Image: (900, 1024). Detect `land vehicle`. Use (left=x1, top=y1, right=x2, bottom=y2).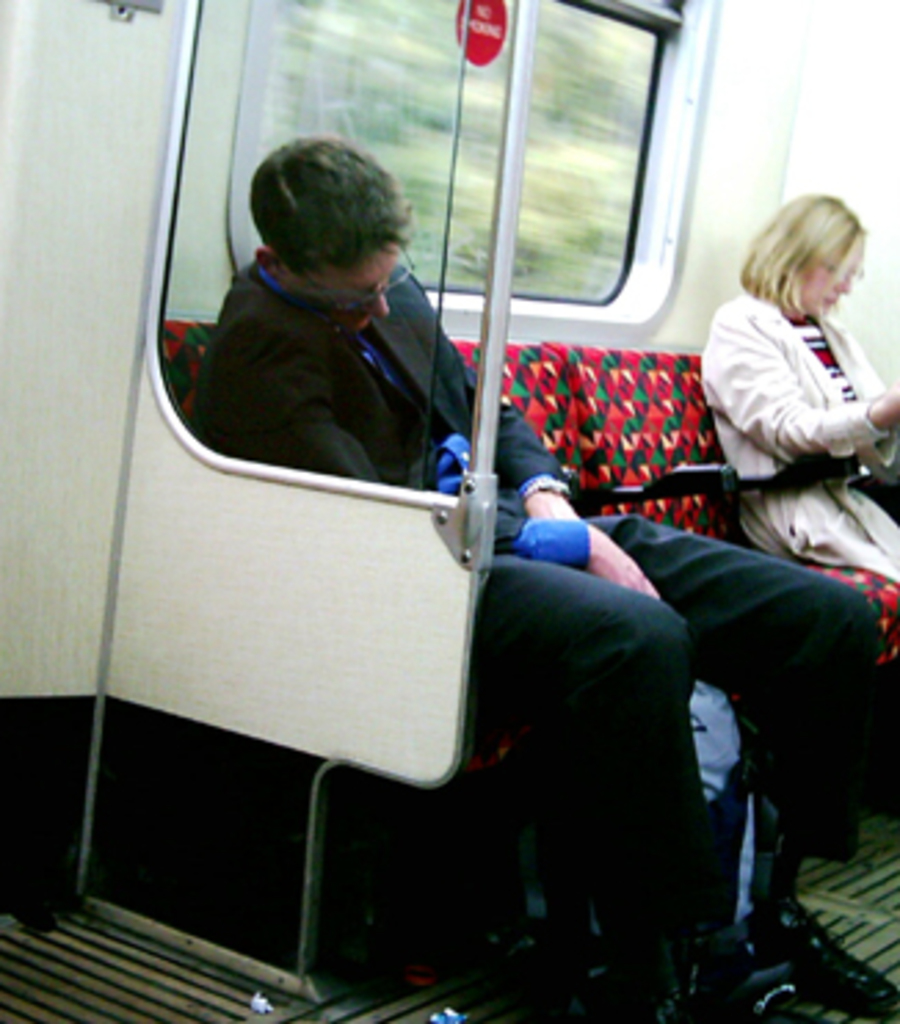
(left=33, top=6, right=881, bottom=1002).
